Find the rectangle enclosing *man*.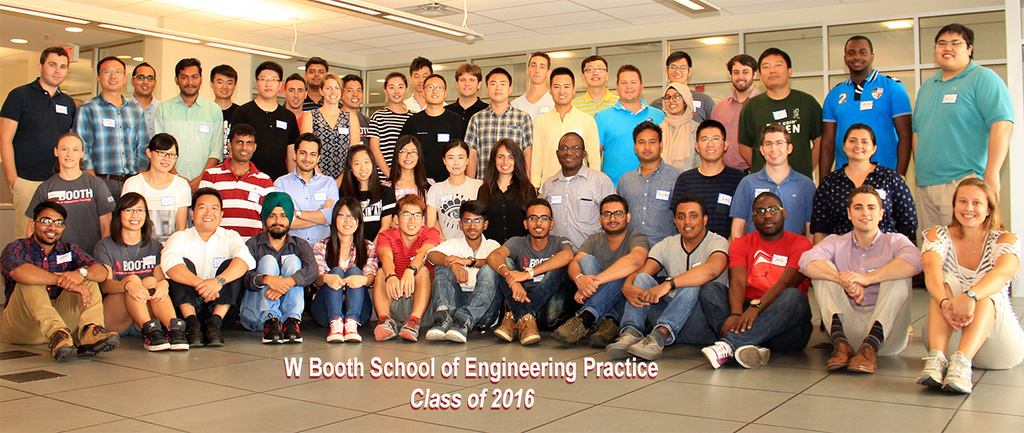
box=[271, 130, 337, 260].
